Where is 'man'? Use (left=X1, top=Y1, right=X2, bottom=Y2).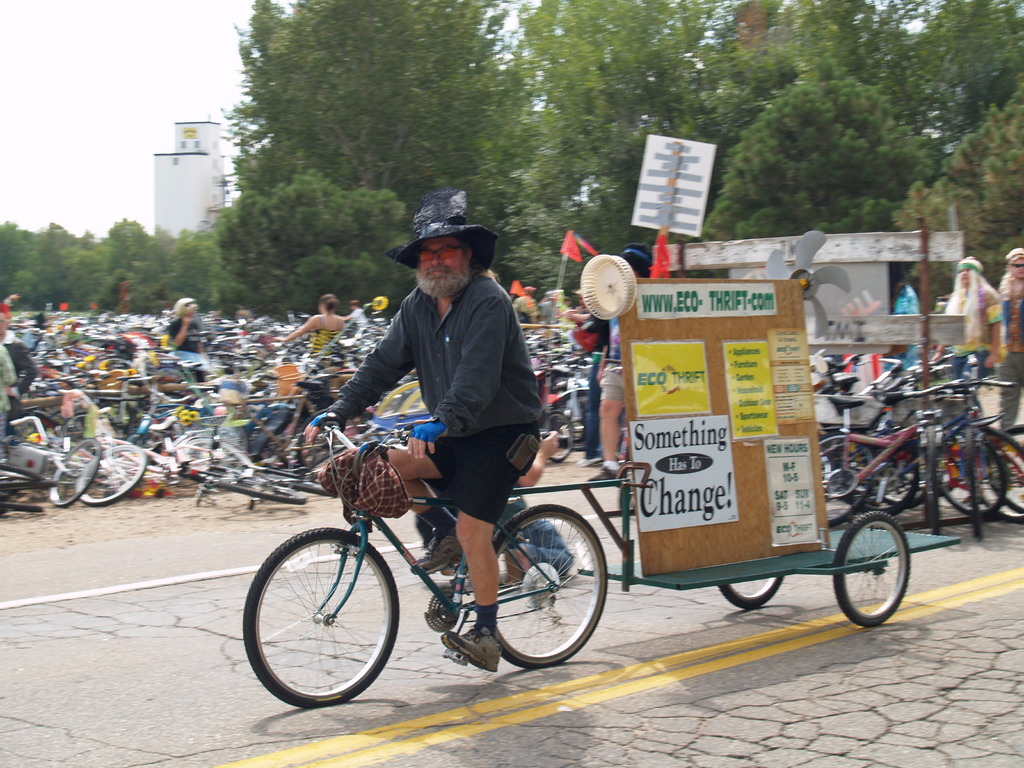
(left=922, top=253, right=1001, bottom=394).
